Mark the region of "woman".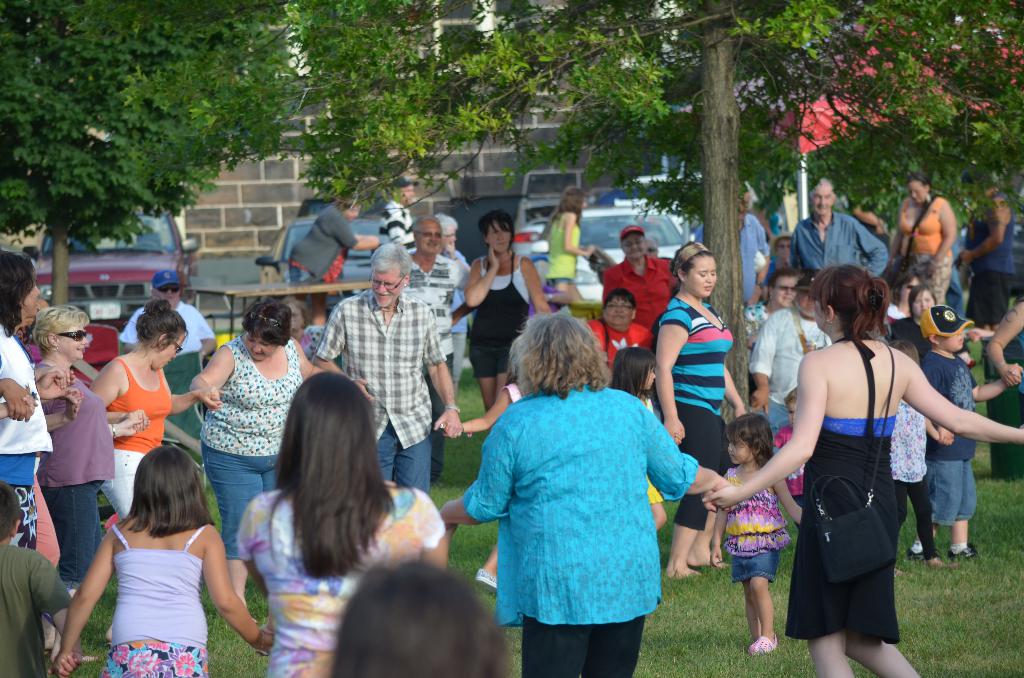
Region: <box>189,300,333,618</box>.
